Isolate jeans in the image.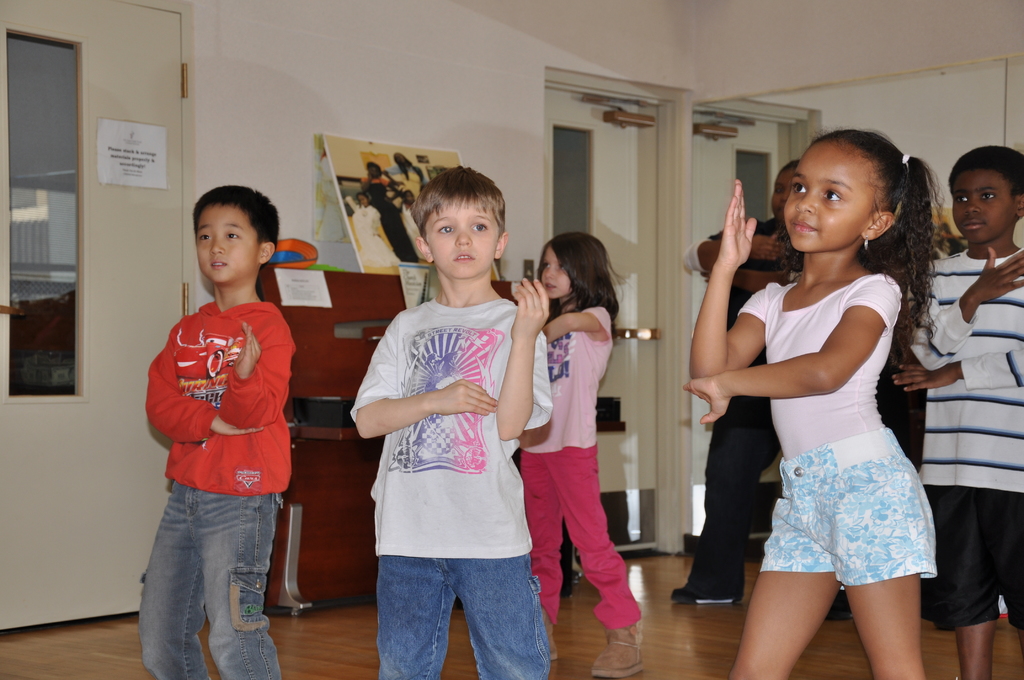
Isolated region: [left=135, top=487, right=282, bottom=672].
